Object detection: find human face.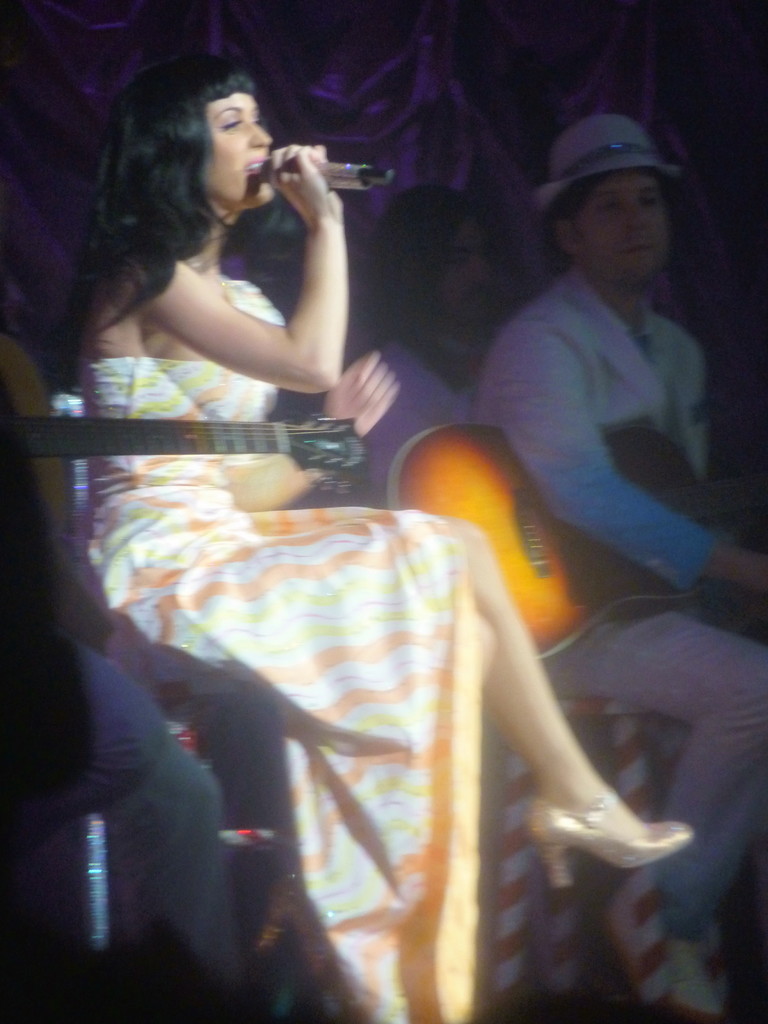
left=584, top=183, right=668, bottom=291.
